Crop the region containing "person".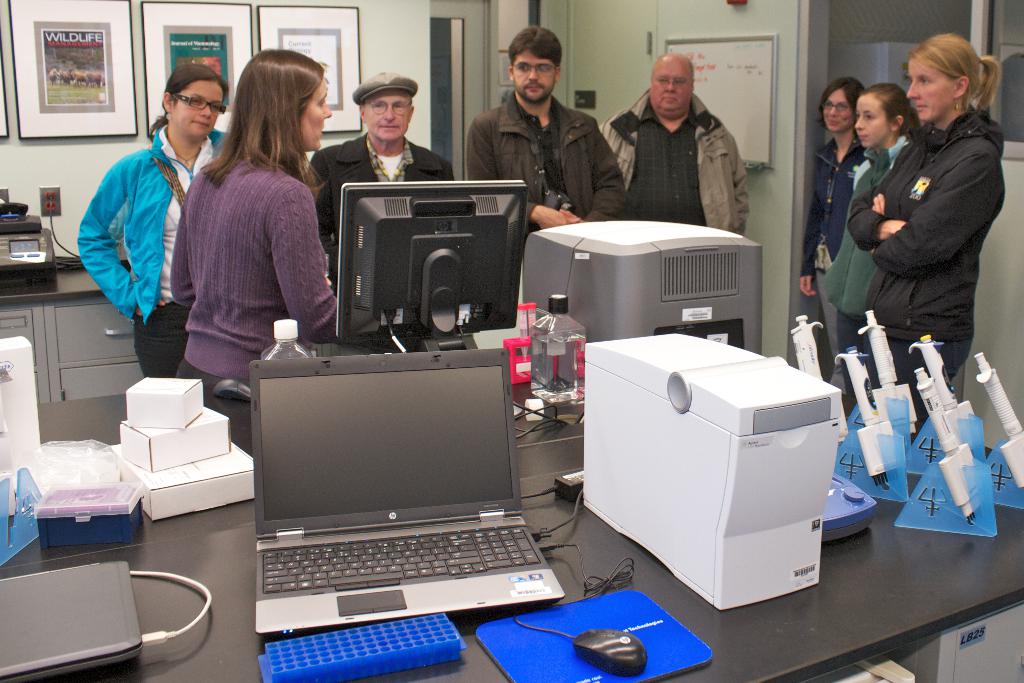
Crop region: {"x1": 305, "y1": 73, "x2": 452, "y2": 286}.
